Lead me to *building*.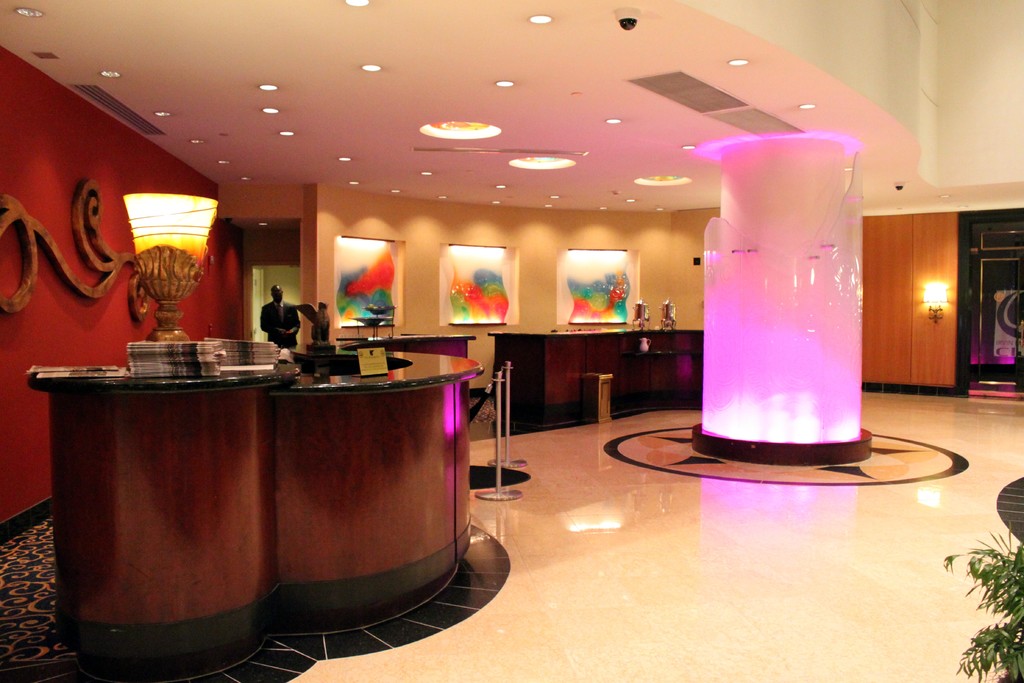
Lead to (1,0,1023,682).
